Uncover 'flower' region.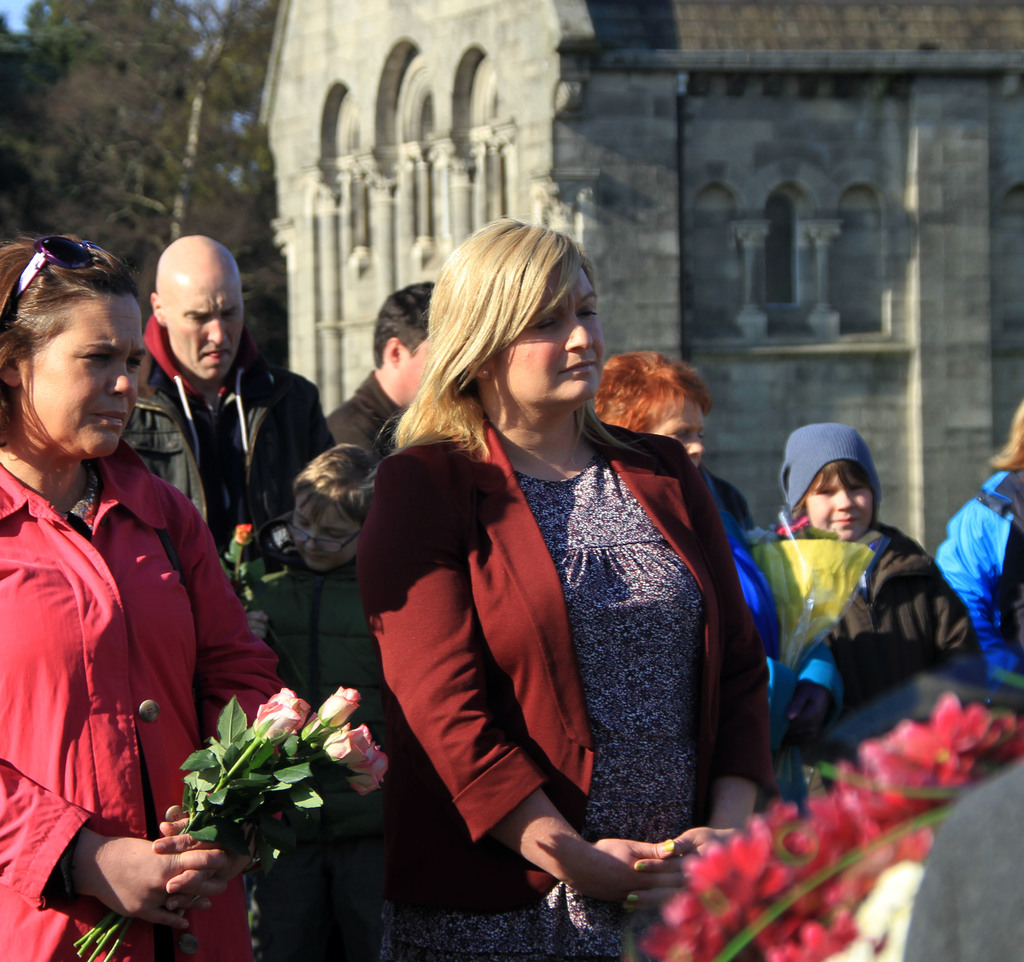
Uncovered: (x1=349, y1=741, x2=394, y2=794).
